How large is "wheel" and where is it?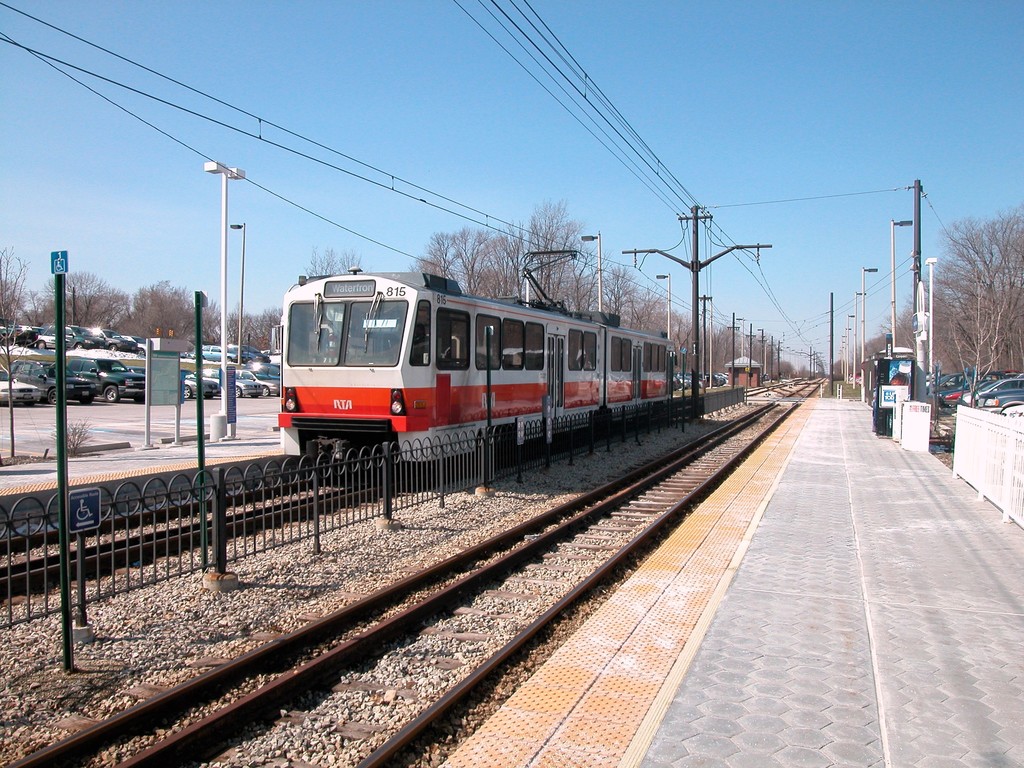
Bounding box: crop(49, 385, 59, 406).
